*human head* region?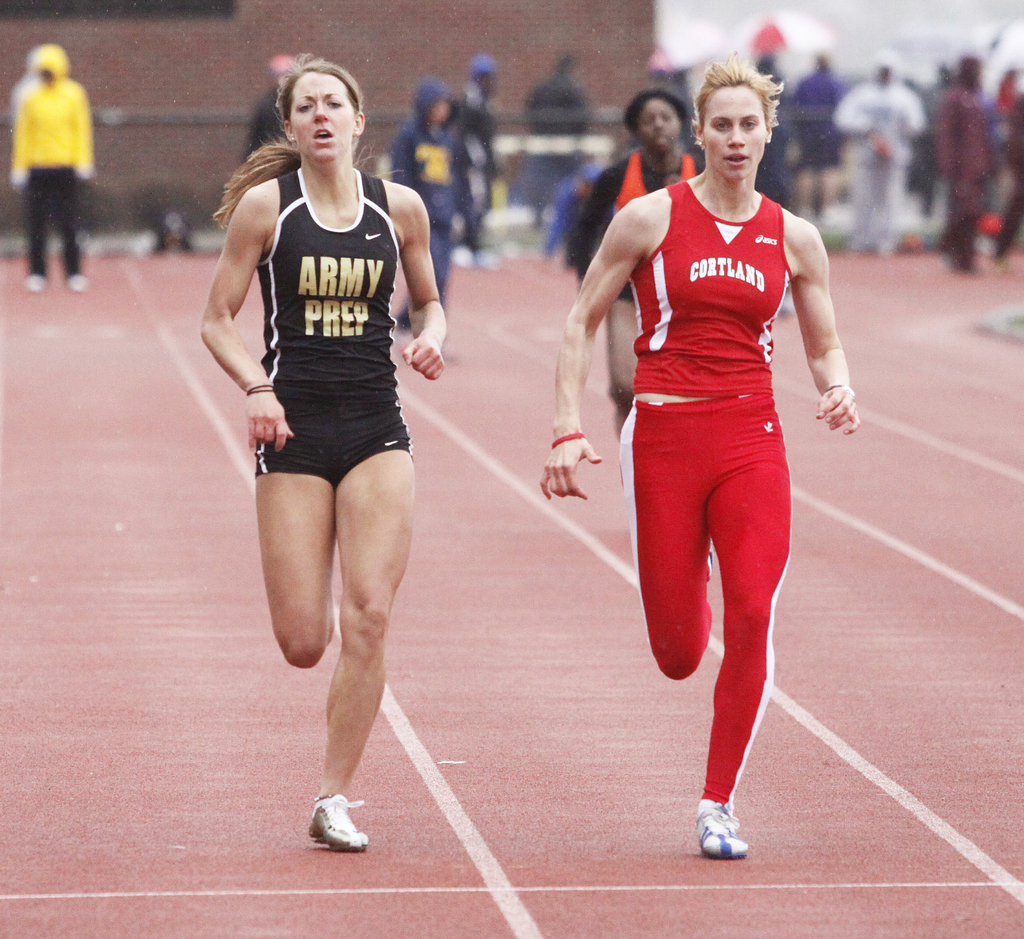
<bbox>684, 58, 782, 186</bbox>
